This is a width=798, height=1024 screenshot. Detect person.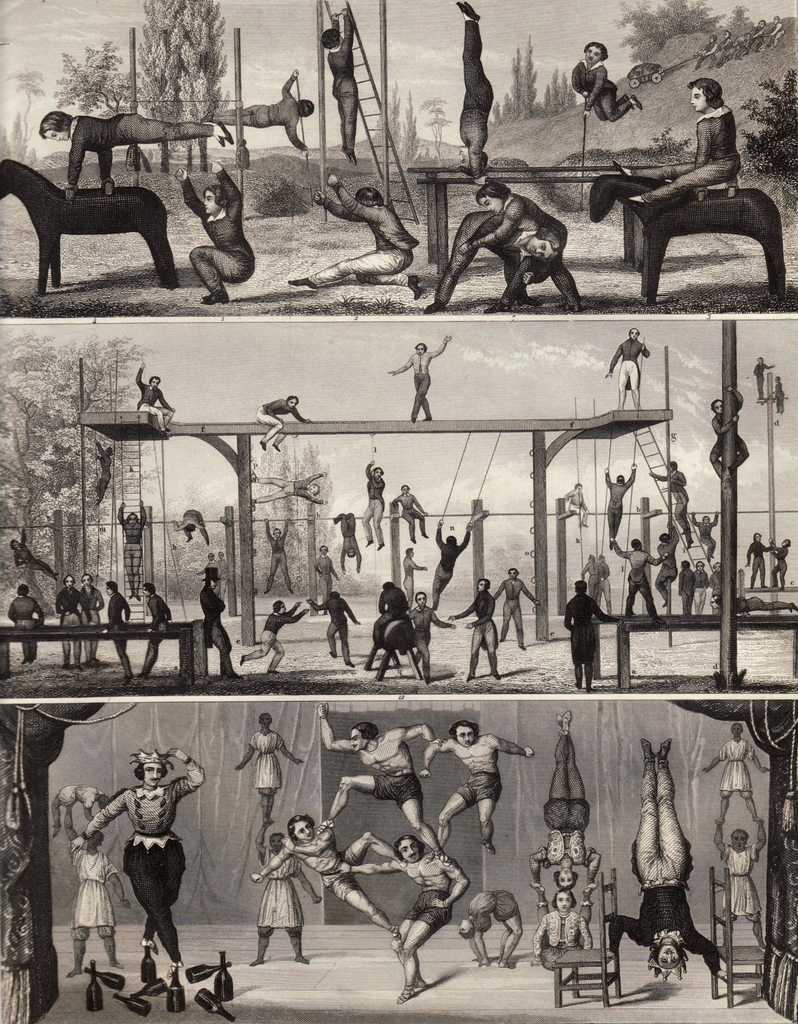
(x1=444, y1=580, x2=499, y2=685).
